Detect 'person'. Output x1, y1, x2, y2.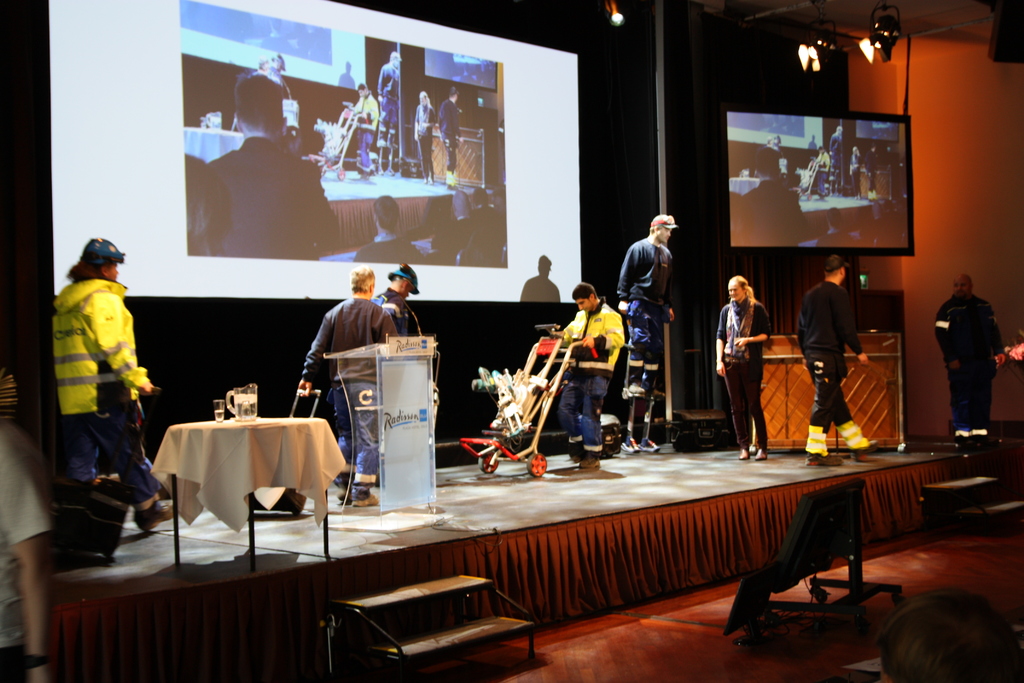
438, 89, 460, 185.
